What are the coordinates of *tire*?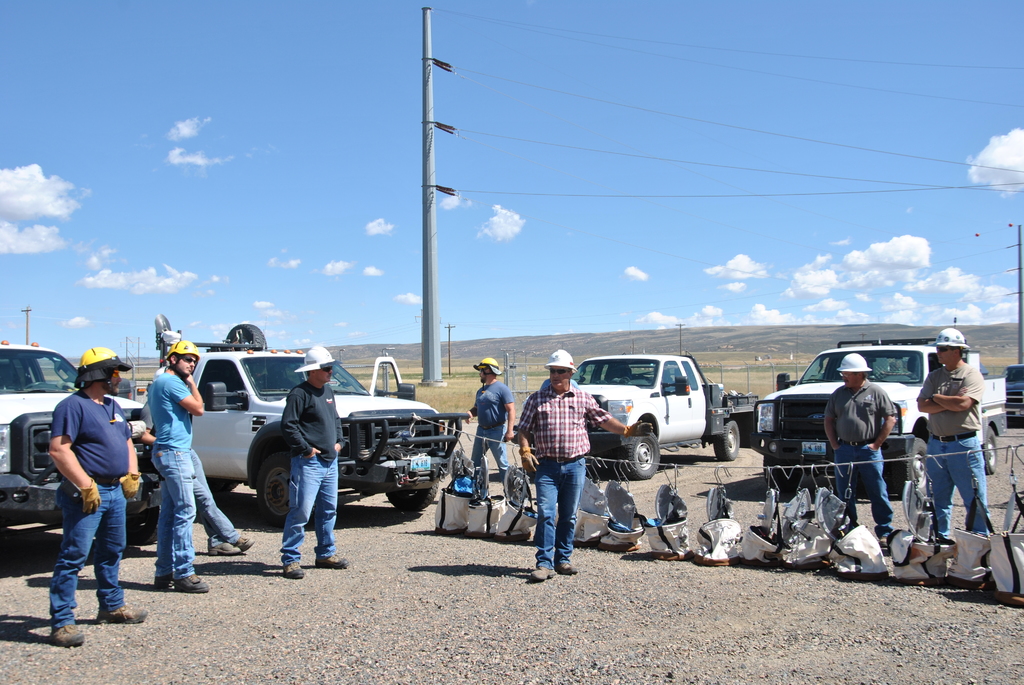
[x1=224, y1=323, x2=266, y2=352].
